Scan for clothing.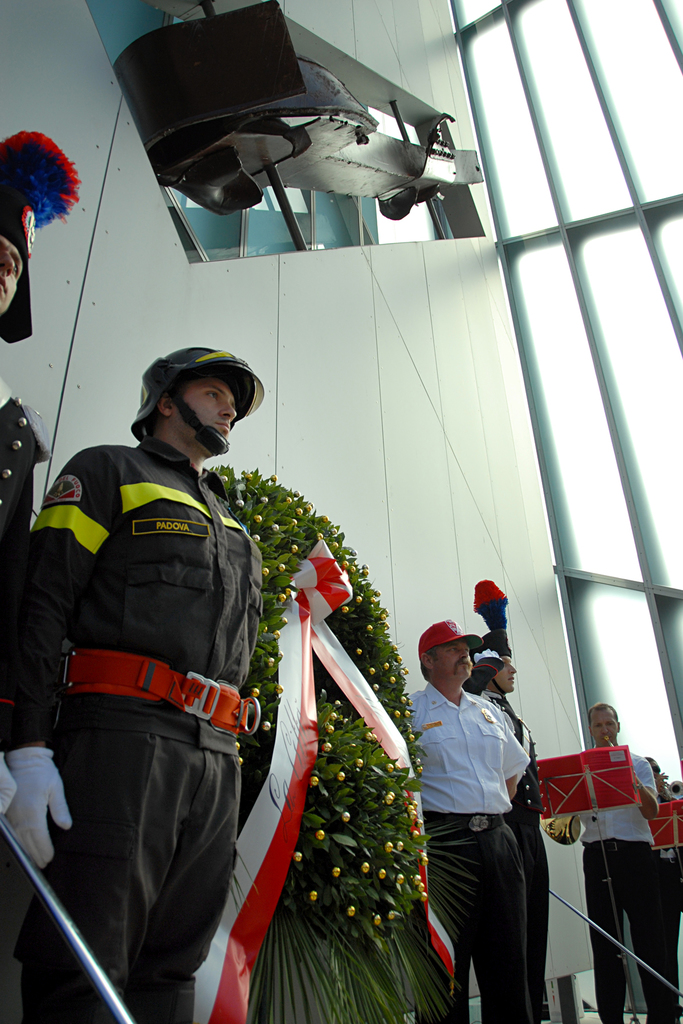
Scan result: <region>0, 374, 53, 748</region>.
